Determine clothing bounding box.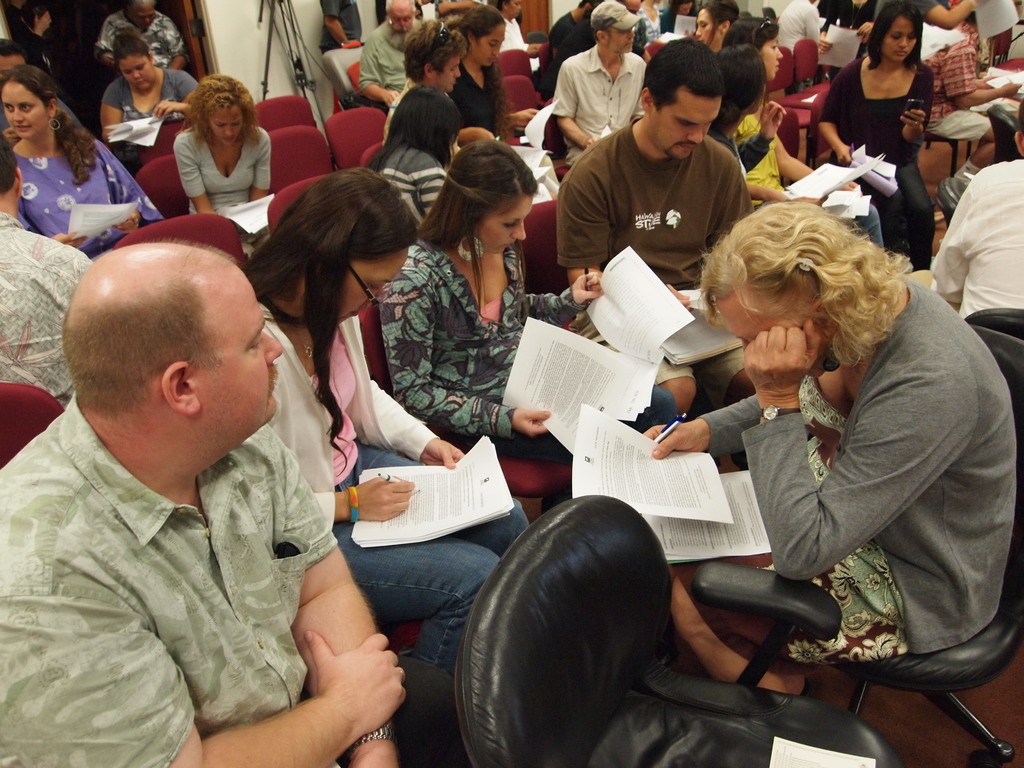
Determined: [815,57,936,266].
